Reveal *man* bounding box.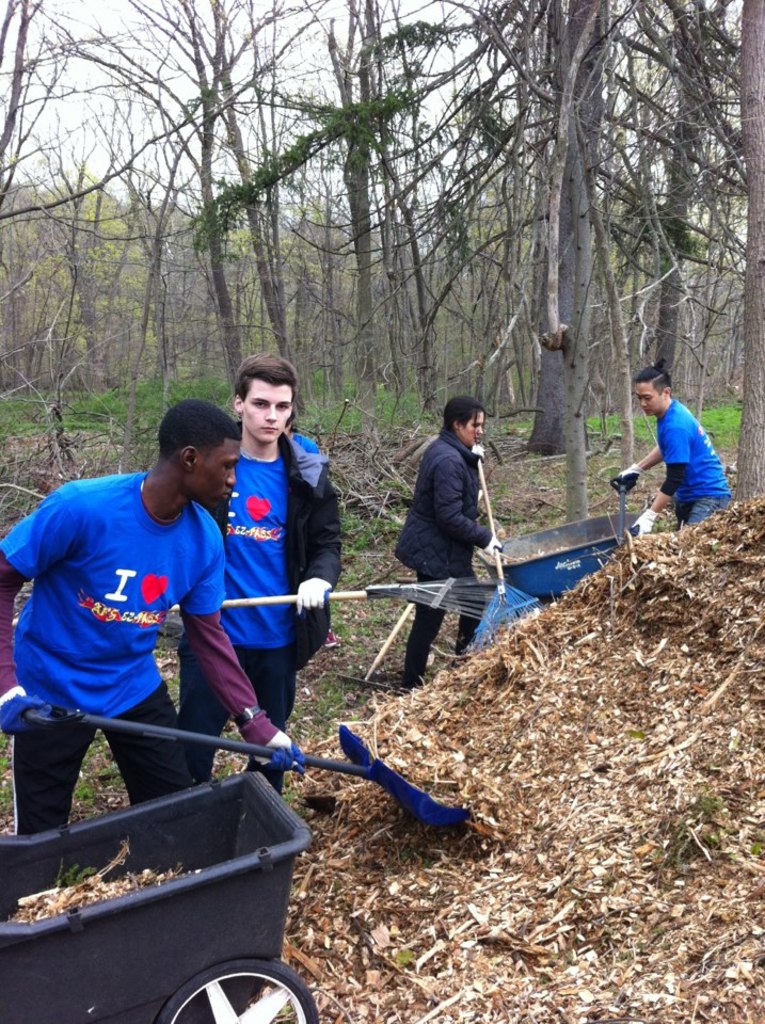
Revealed: bbox=(607, 353, 745, 543).
